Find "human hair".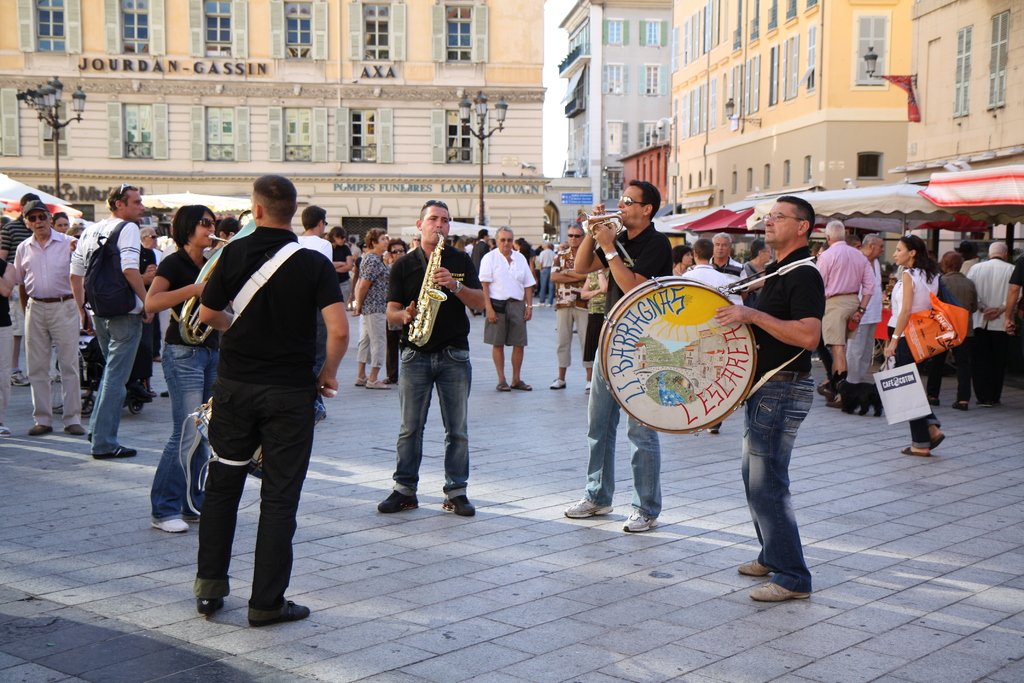
105 182 140 210.
